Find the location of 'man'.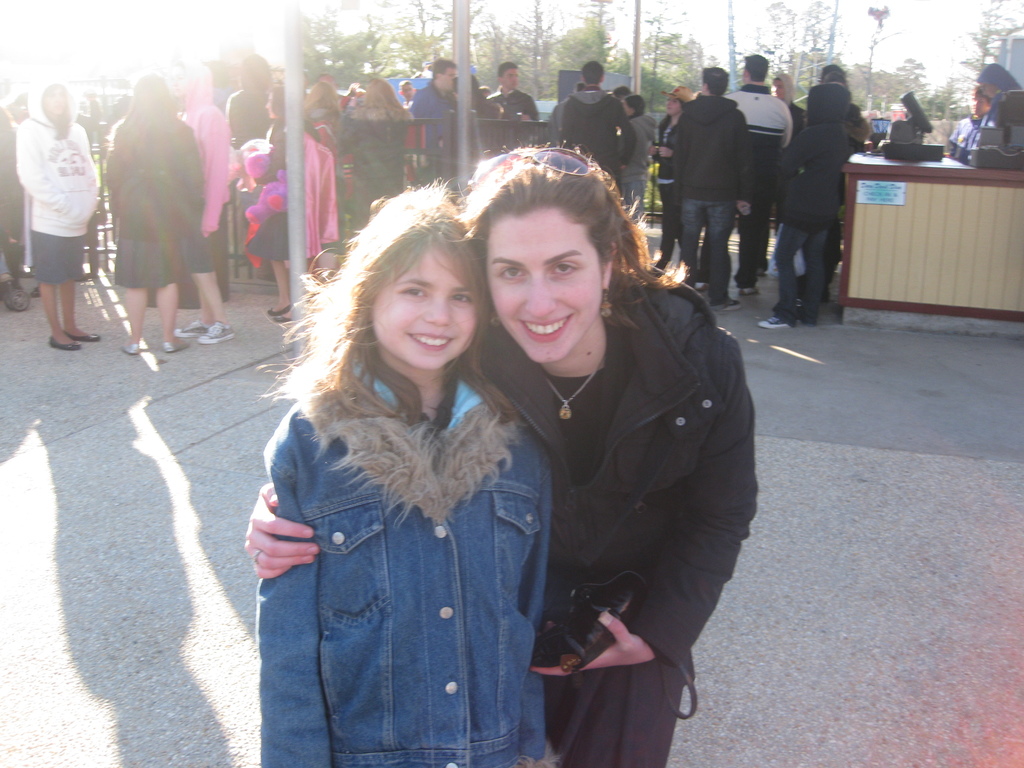
Location: detection(559, 61, 632, 192).
